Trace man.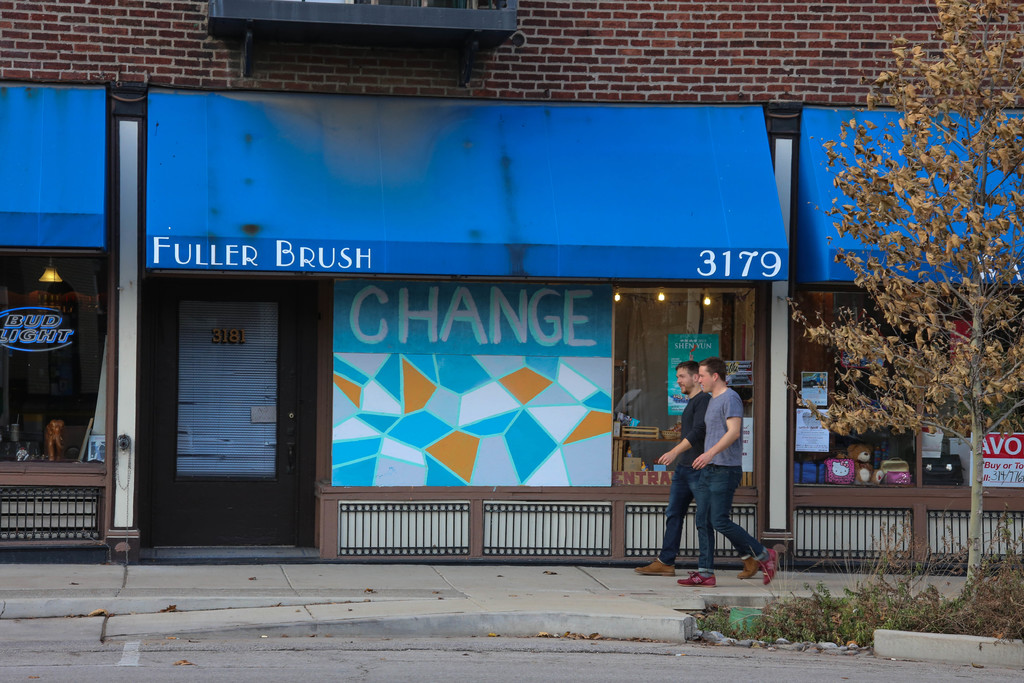
Traced to 687, 355, 793, 587.
